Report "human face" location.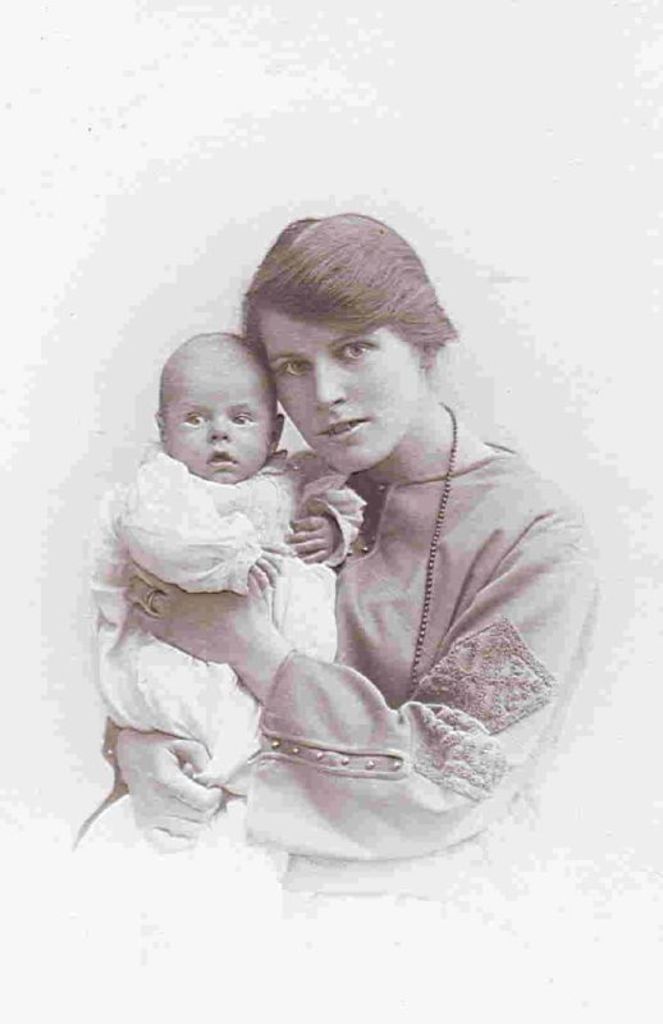
Report: pyautogui.locateOnScreen(253, 307, 415, 472).
